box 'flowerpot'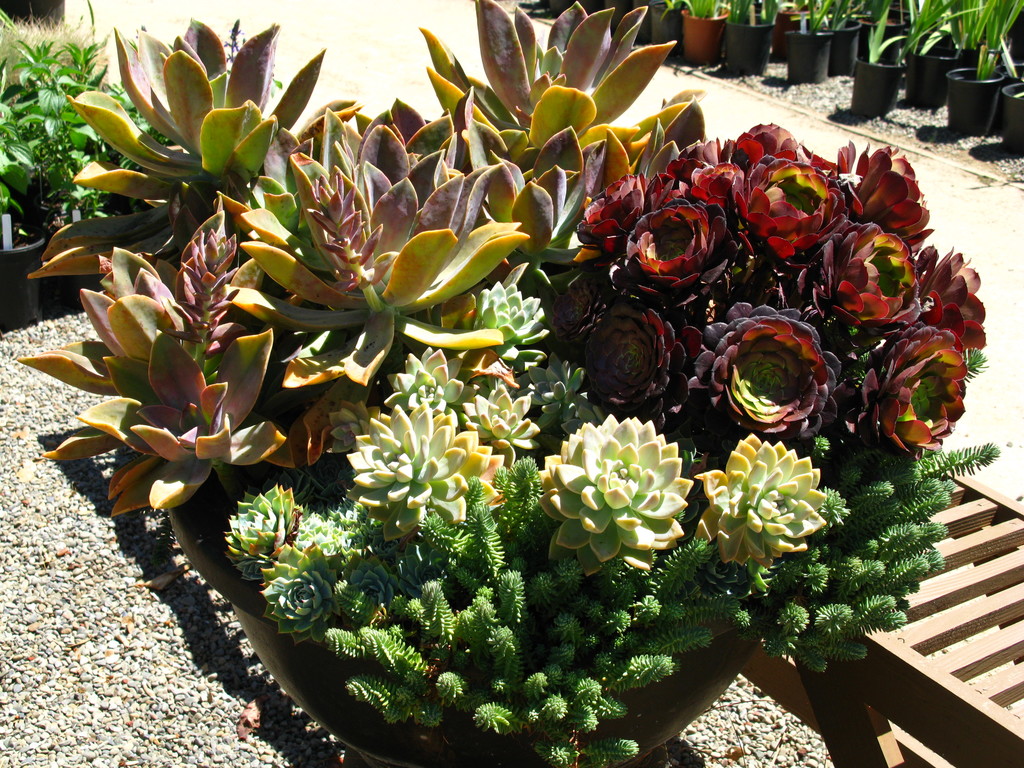
<region>1, 211, 49, 333</region>
